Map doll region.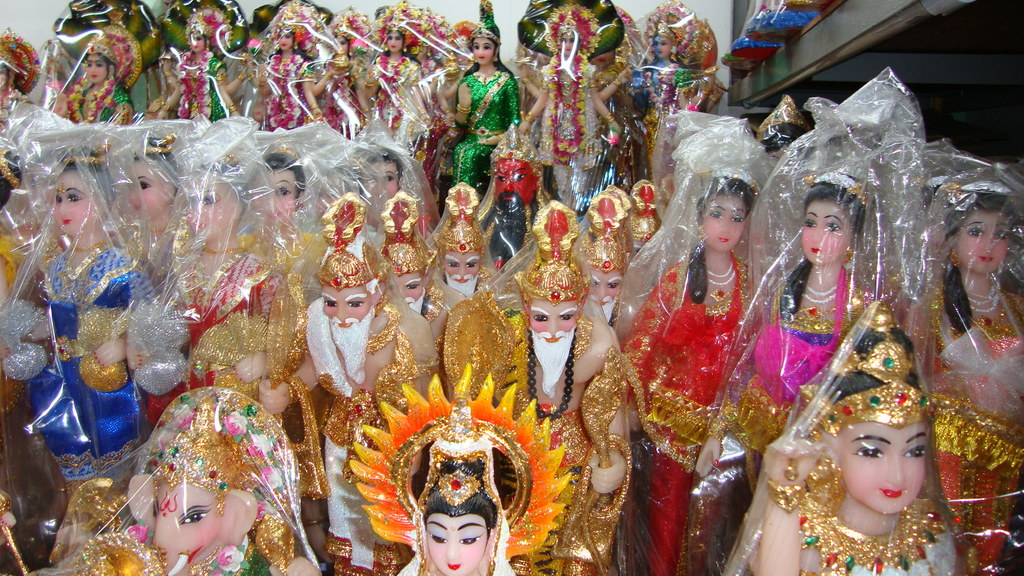
Mapped to (x1=164, y1=141, x2=282, y2=382).
